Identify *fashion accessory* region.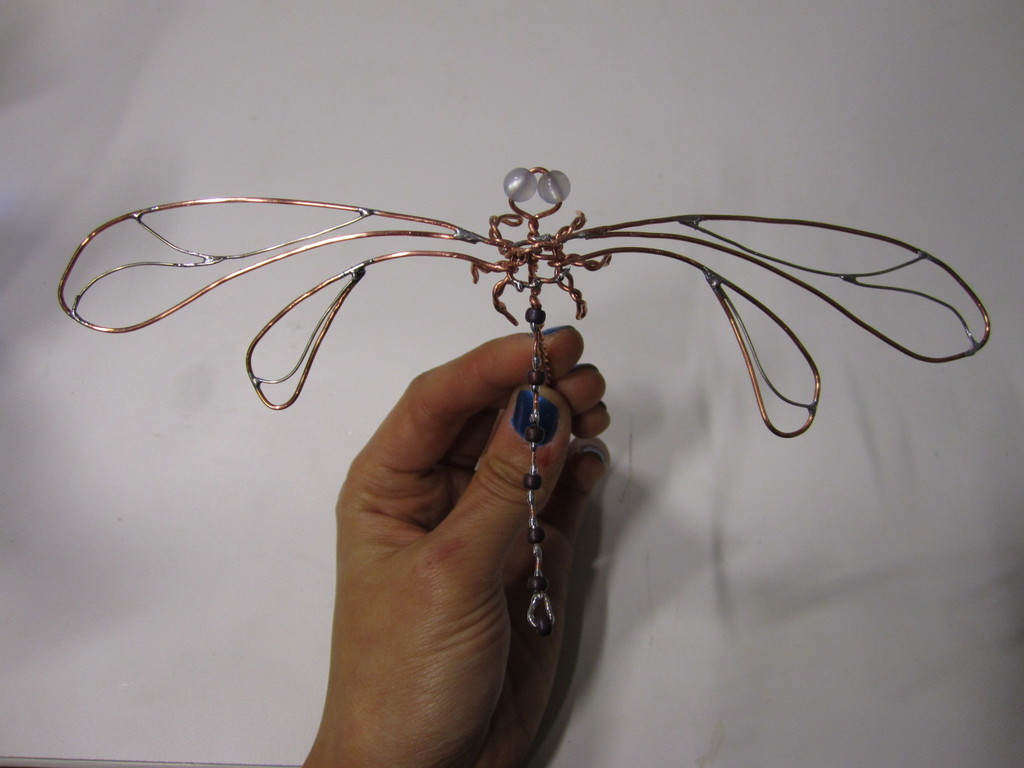
Region: <box>58,163,994,637</box>.
